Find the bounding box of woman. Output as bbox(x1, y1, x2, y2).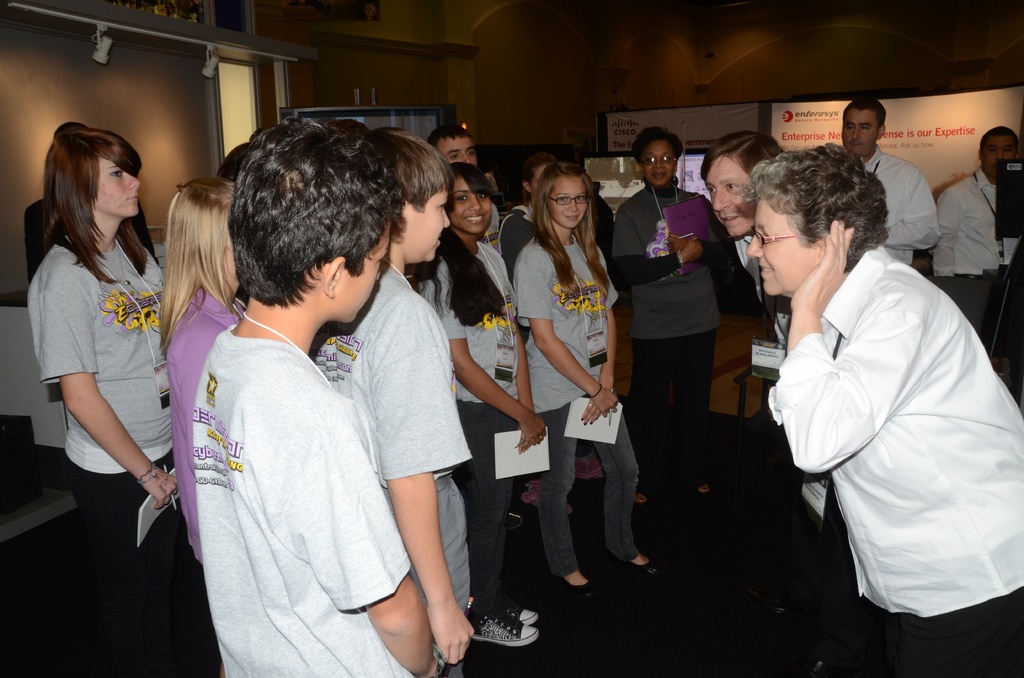
bbox(28, 101, 175, 635).
